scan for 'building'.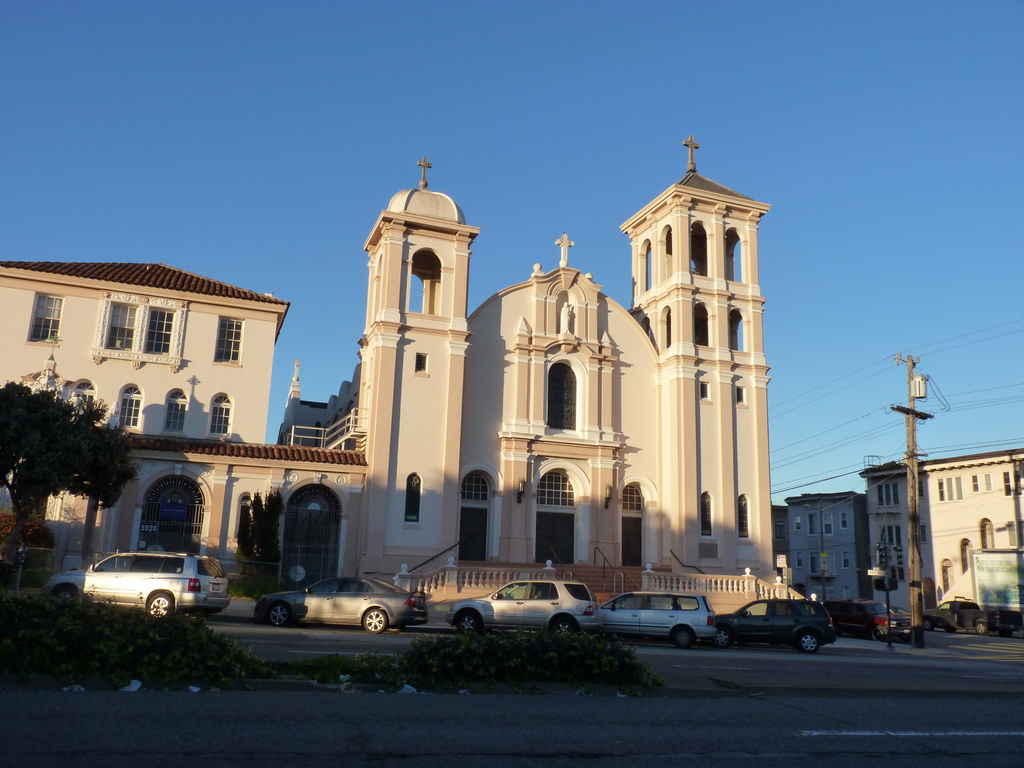
Scan result: 784/490/870/602.
